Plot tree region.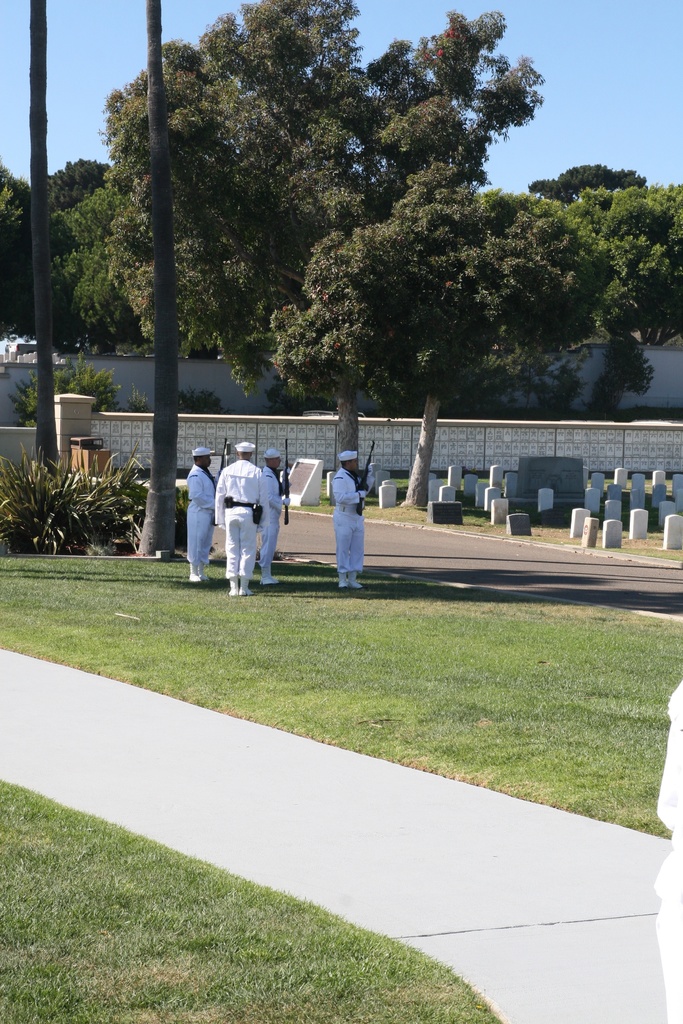
Plotted at crop(525, 156, 646, 204).
